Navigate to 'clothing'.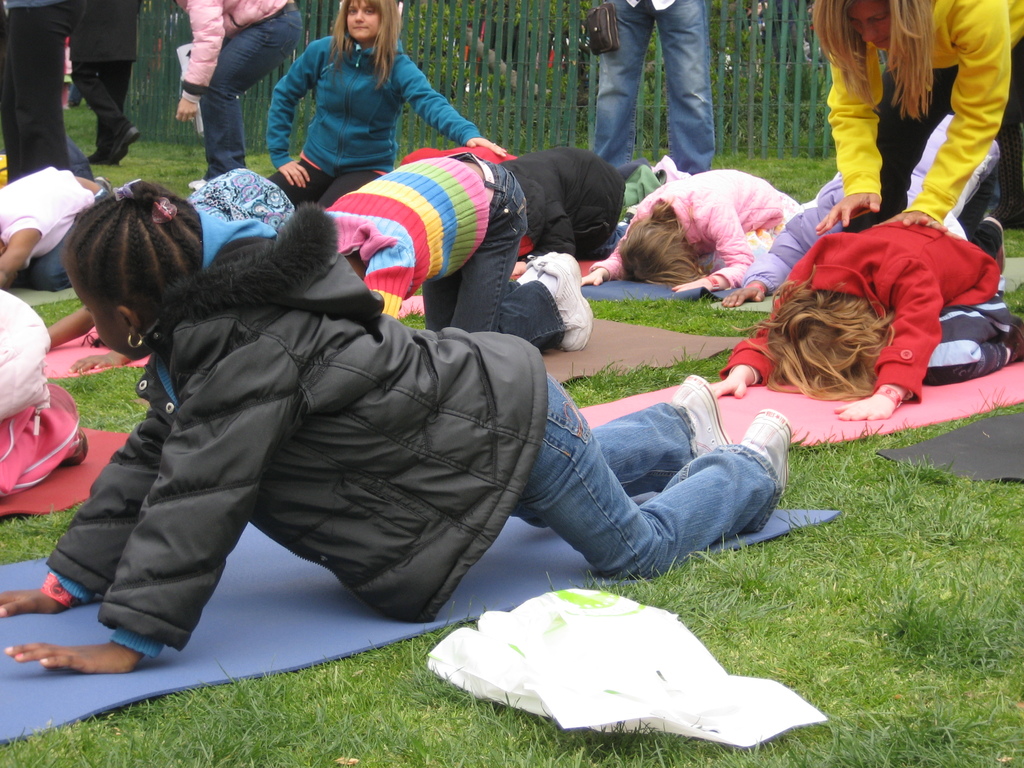
Navigation target: crop(172, 0, 308, 175).
